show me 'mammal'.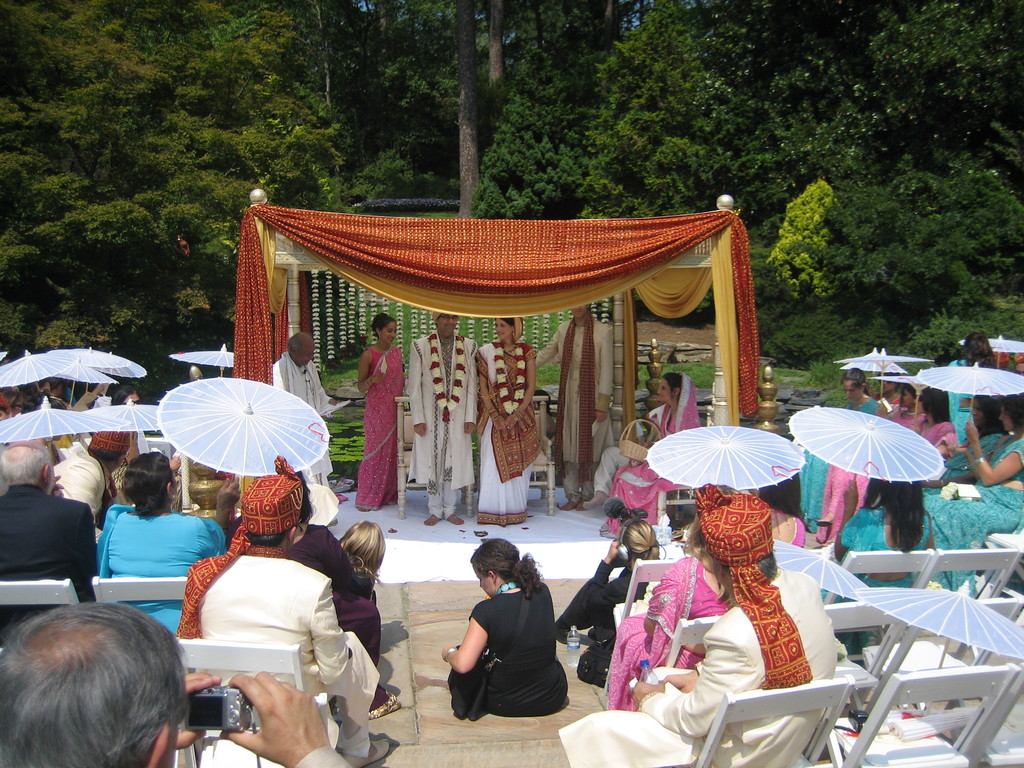
'mammal' is here: [left=822, top=471, right=936, bottom=664].
